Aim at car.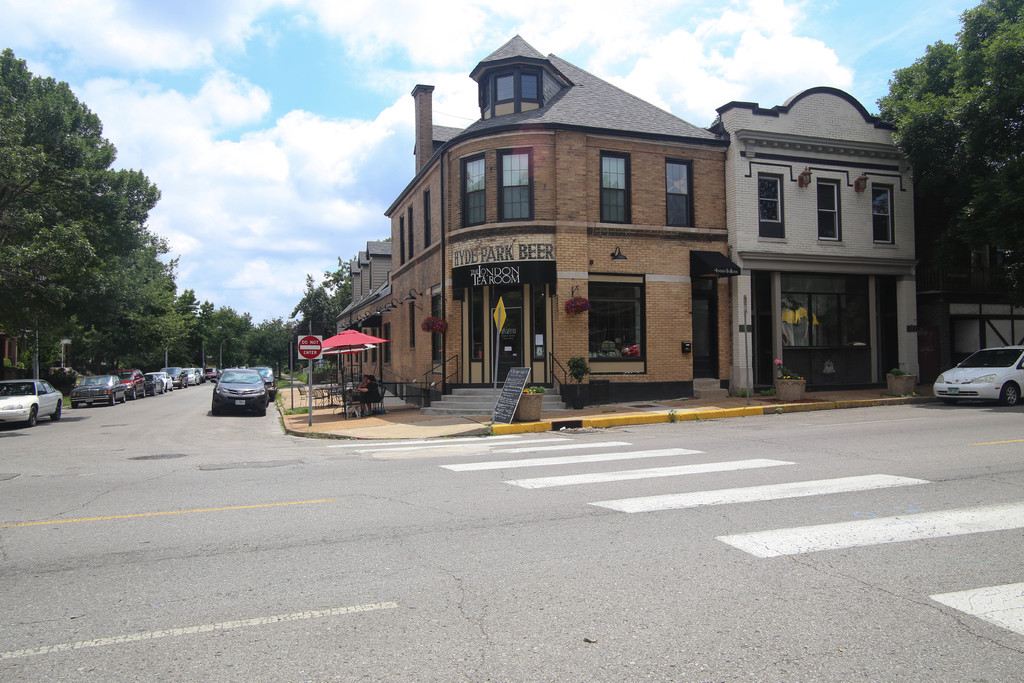
Aimed at [left=4, top=383, right=65, bottom=429].
